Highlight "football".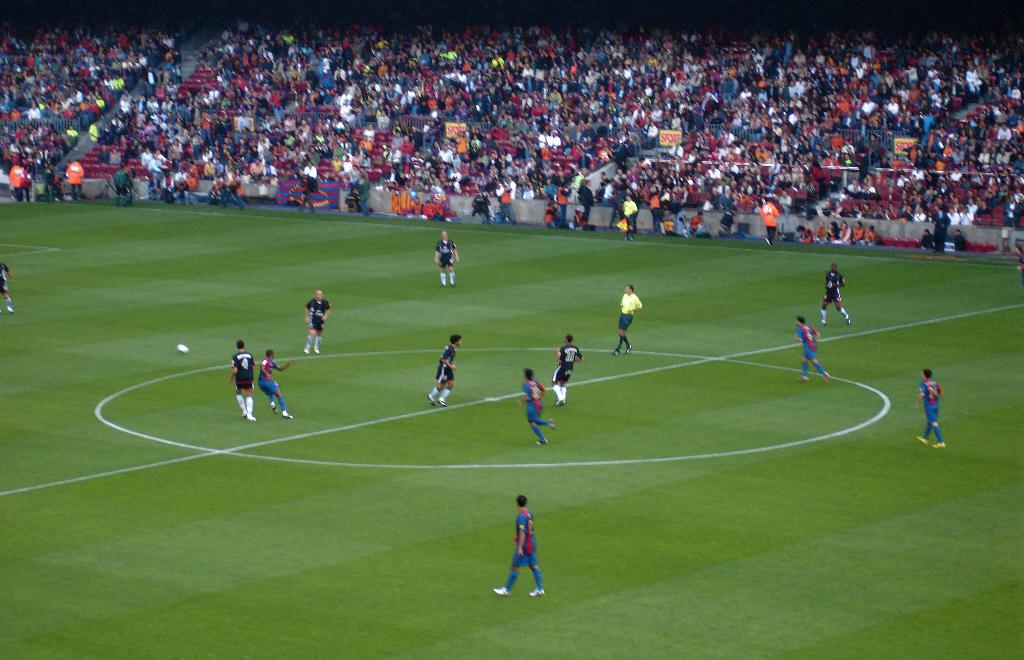
Highlighted region: select_region(173, 342, 189, 356).
